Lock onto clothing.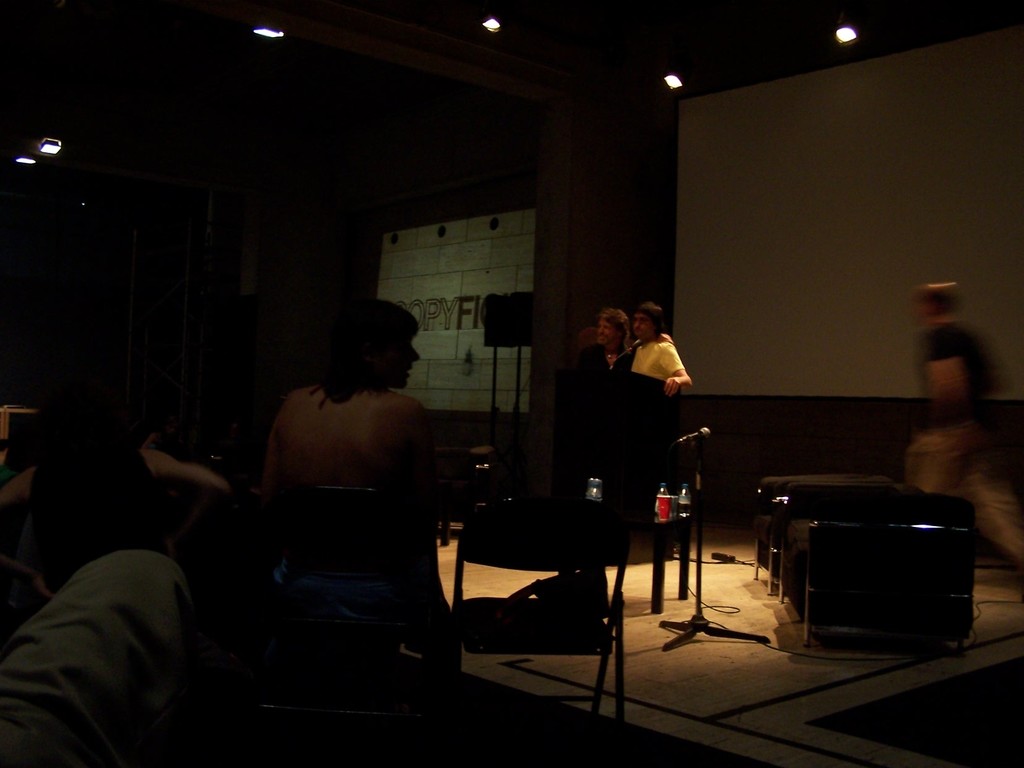
Locked: locate(623, 338, 681, 387).
